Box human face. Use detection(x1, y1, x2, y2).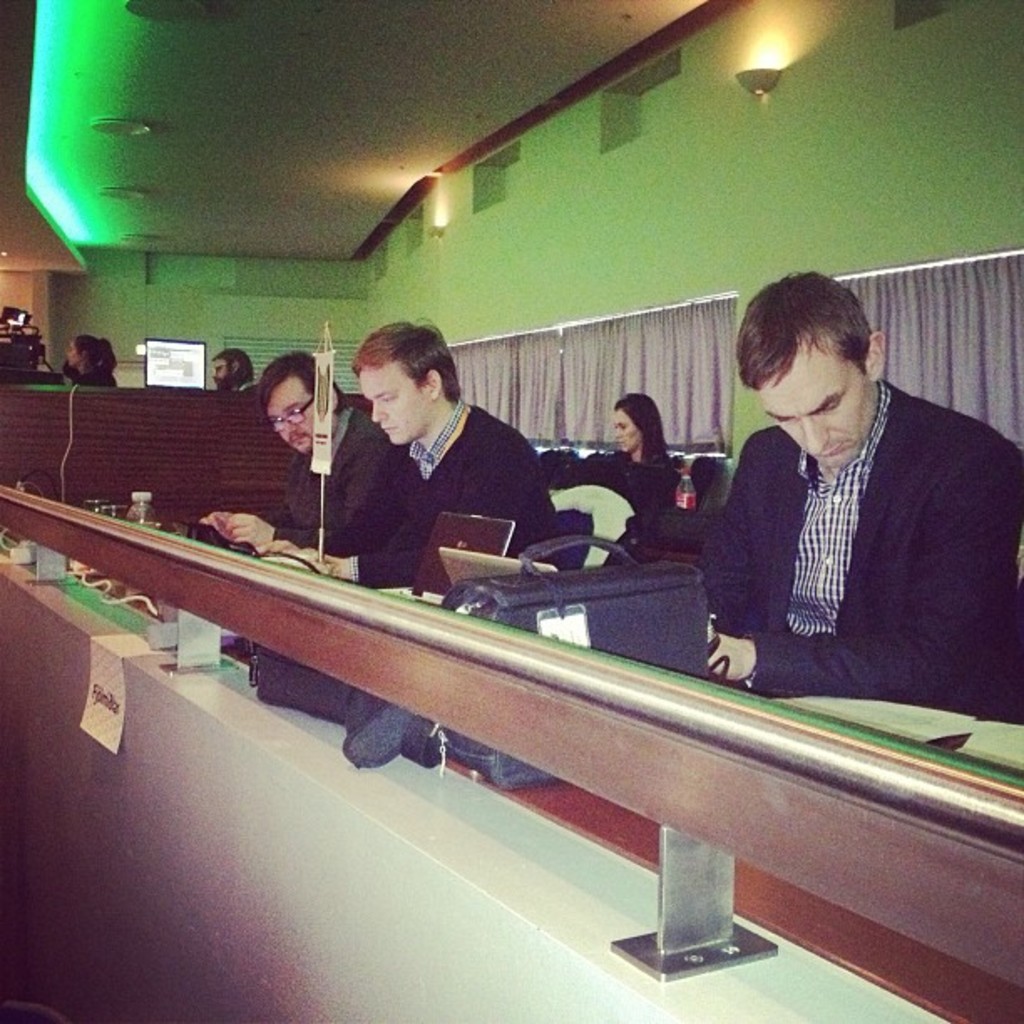
detection(361, 360, 433, 447).
